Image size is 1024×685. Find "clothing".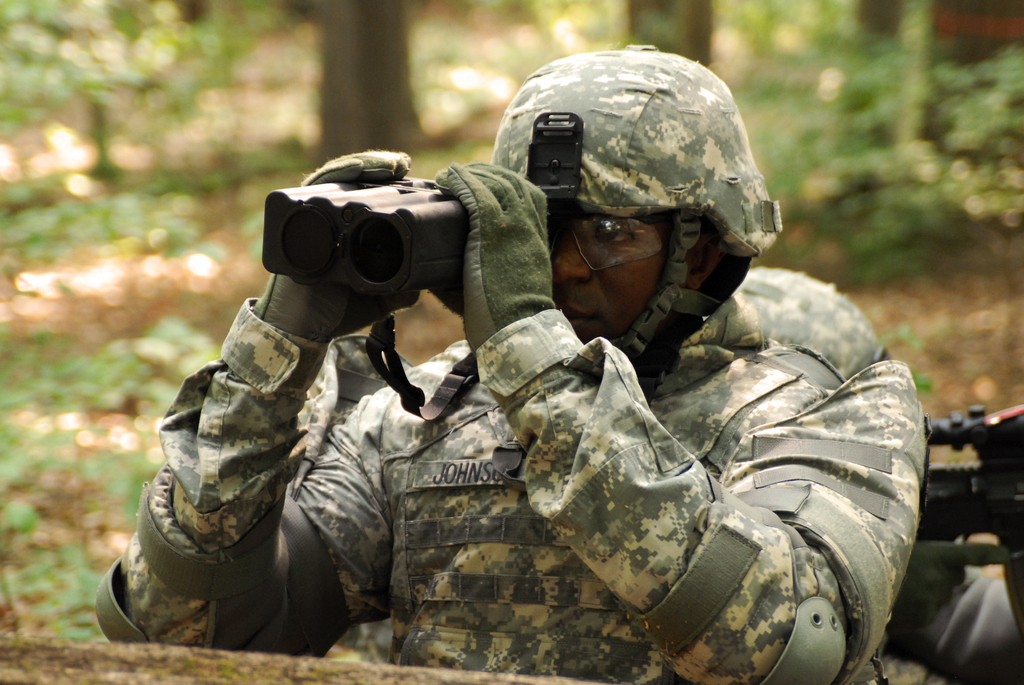
(99,297,928,684).
